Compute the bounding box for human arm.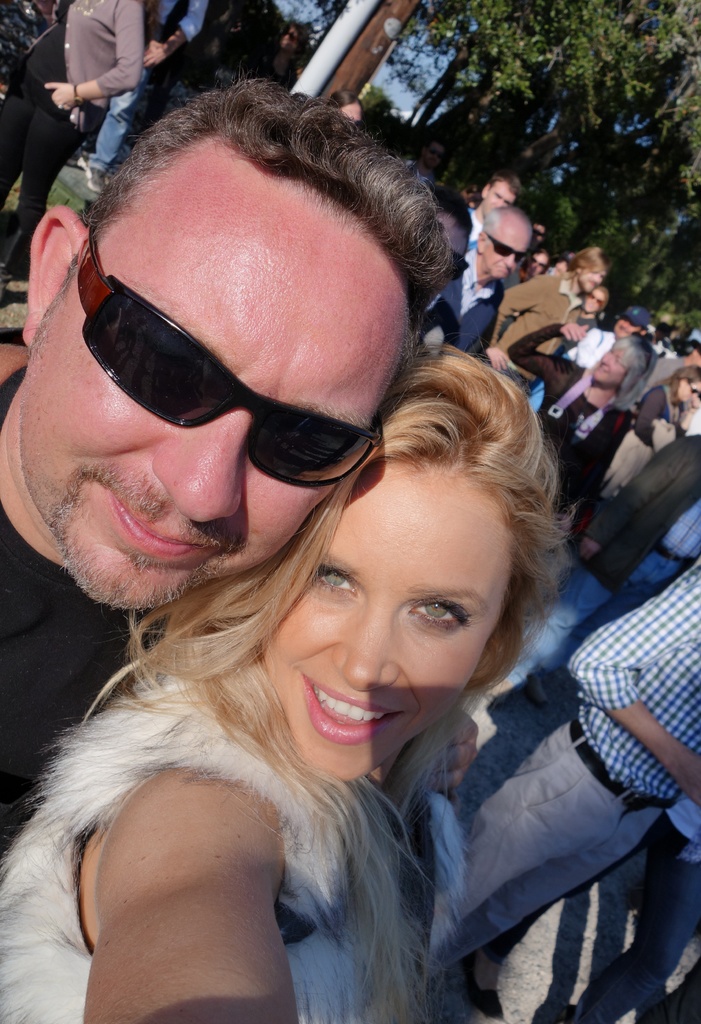
[504,309,574,386].
